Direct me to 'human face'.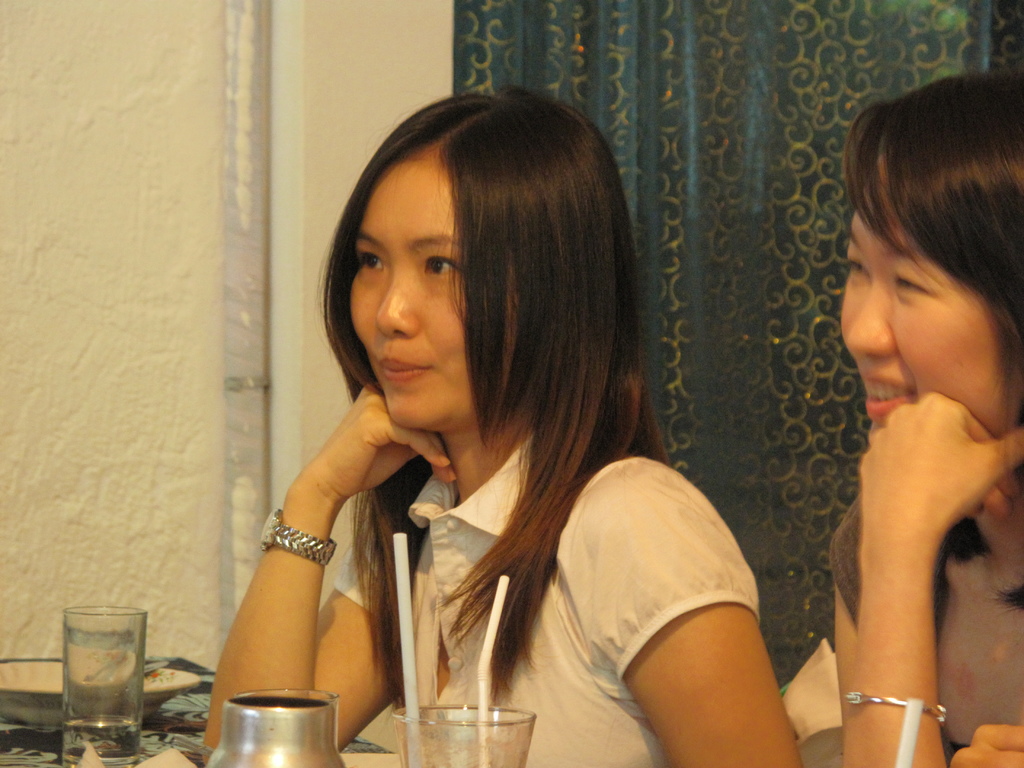
Direction: (838,159,1007,441).
